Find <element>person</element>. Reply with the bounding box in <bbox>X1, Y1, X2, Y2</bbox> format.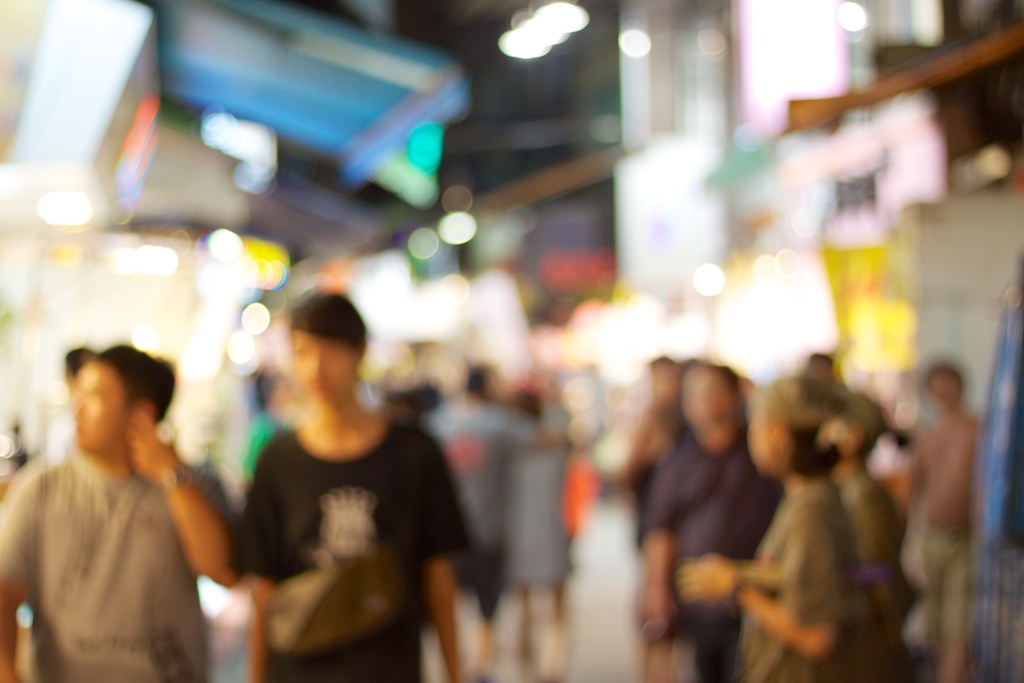
<bbox>822, 388, 918, 675</bbox>.
